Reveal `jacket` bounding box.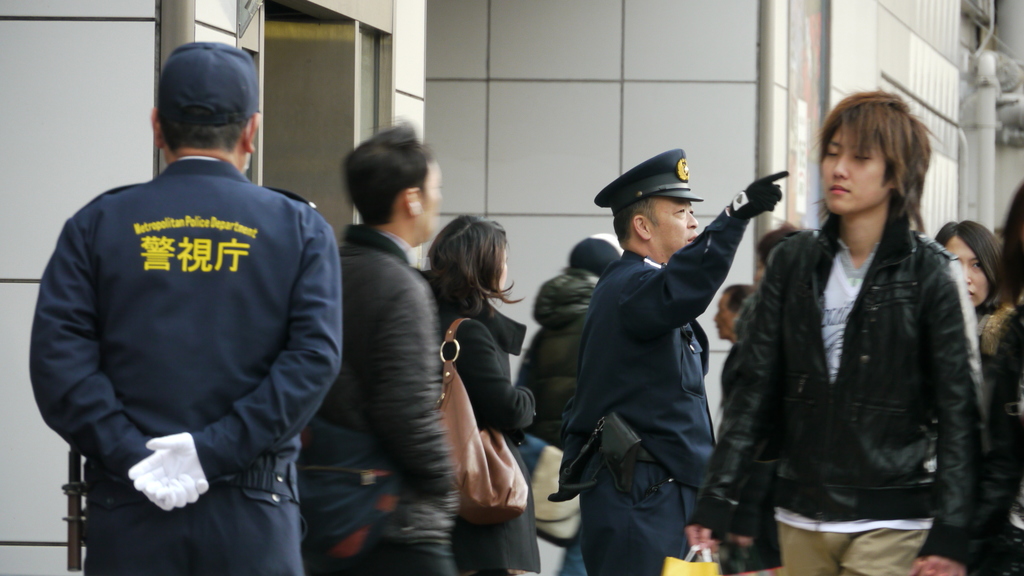
Revealed: (424,276,534,573).
